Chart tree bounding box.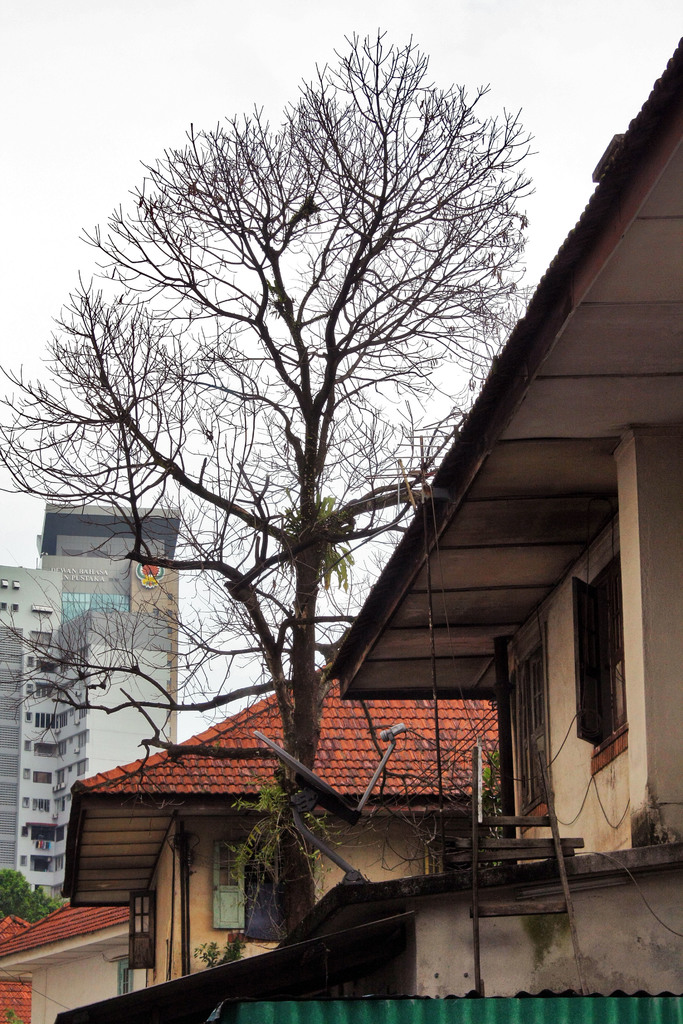
Charted: Rect(0, 26, 542, 961).
